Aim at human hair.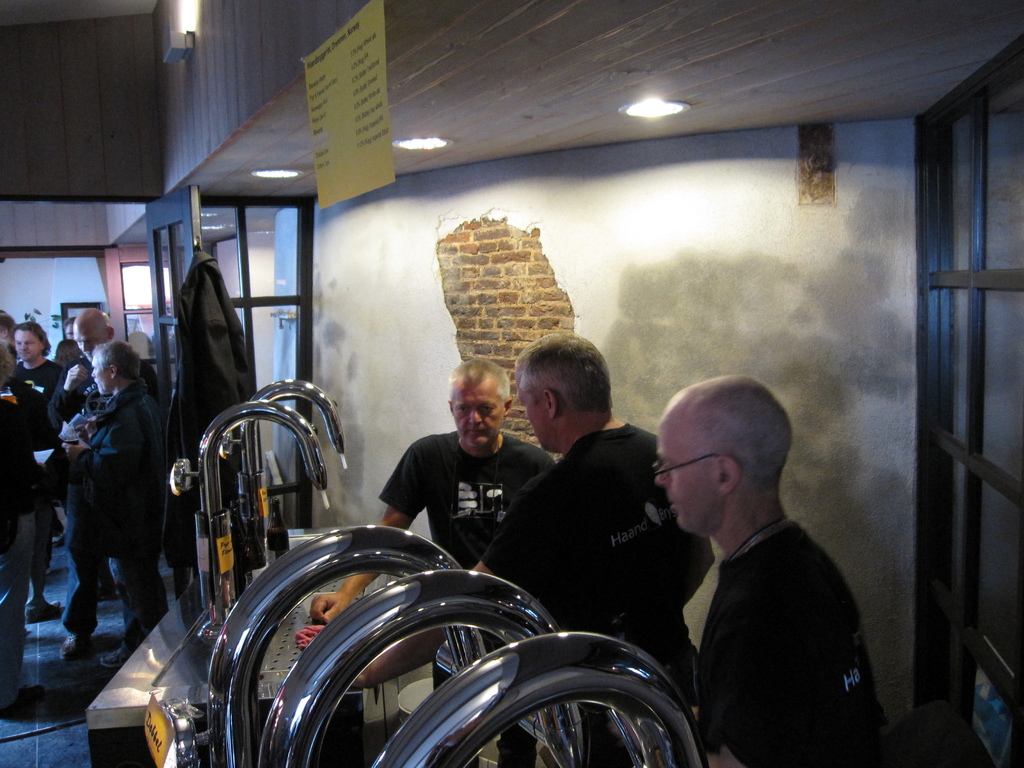
Aimed at 516 331 621 414.
